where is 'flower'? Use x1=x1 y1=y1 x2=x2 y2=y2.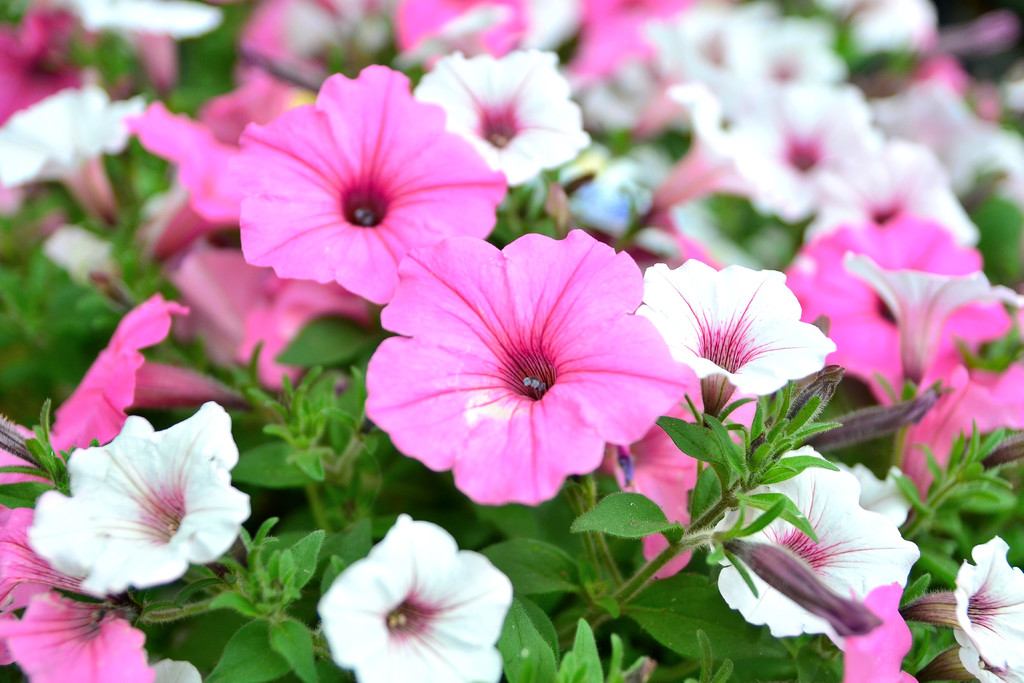
x1=317 y1=518 x2=514 y2=682.
